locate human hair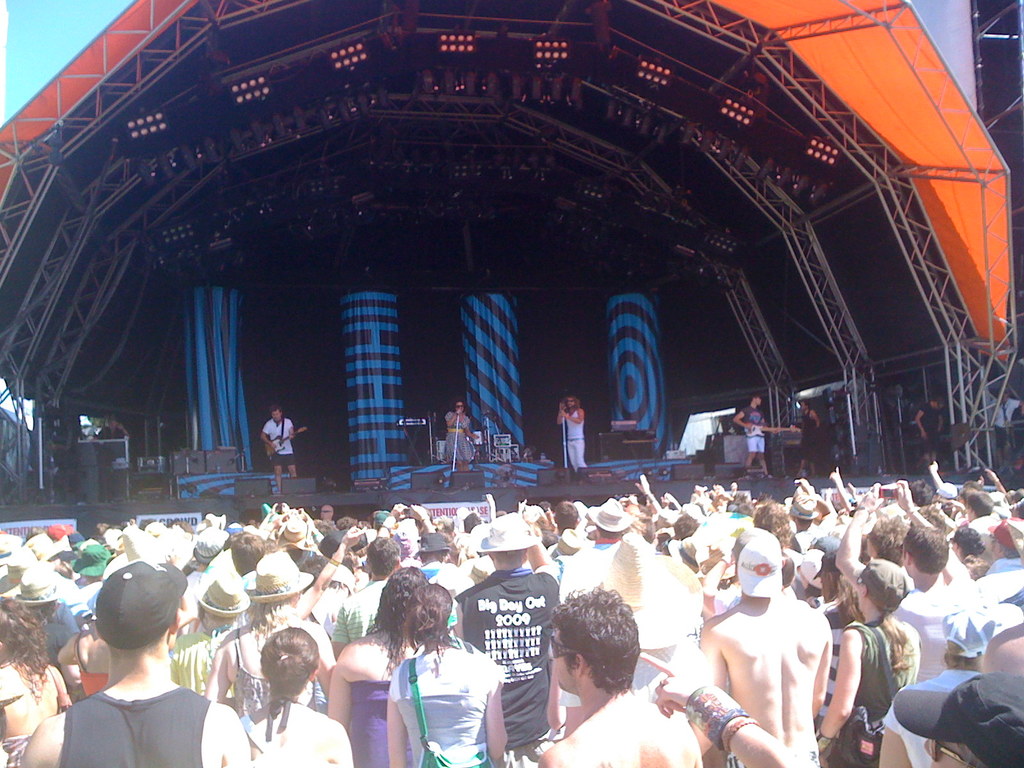
x1=969, y1=491, x2=996, y2=518
